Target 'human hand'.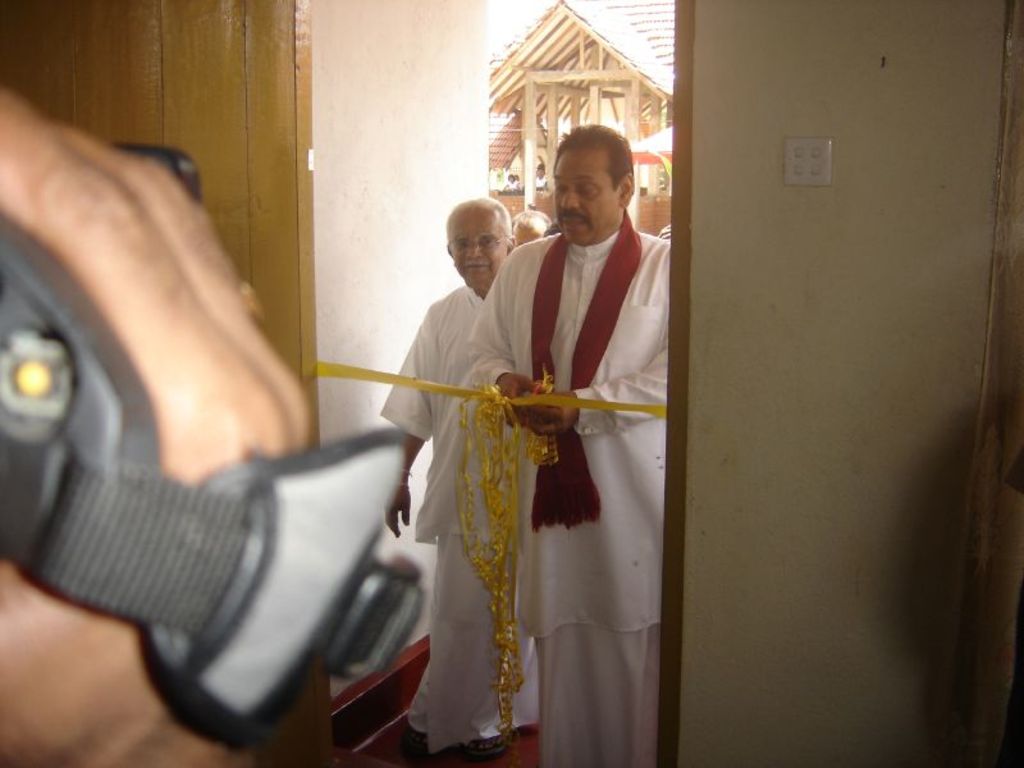
Target region: 517:393:576:439.
